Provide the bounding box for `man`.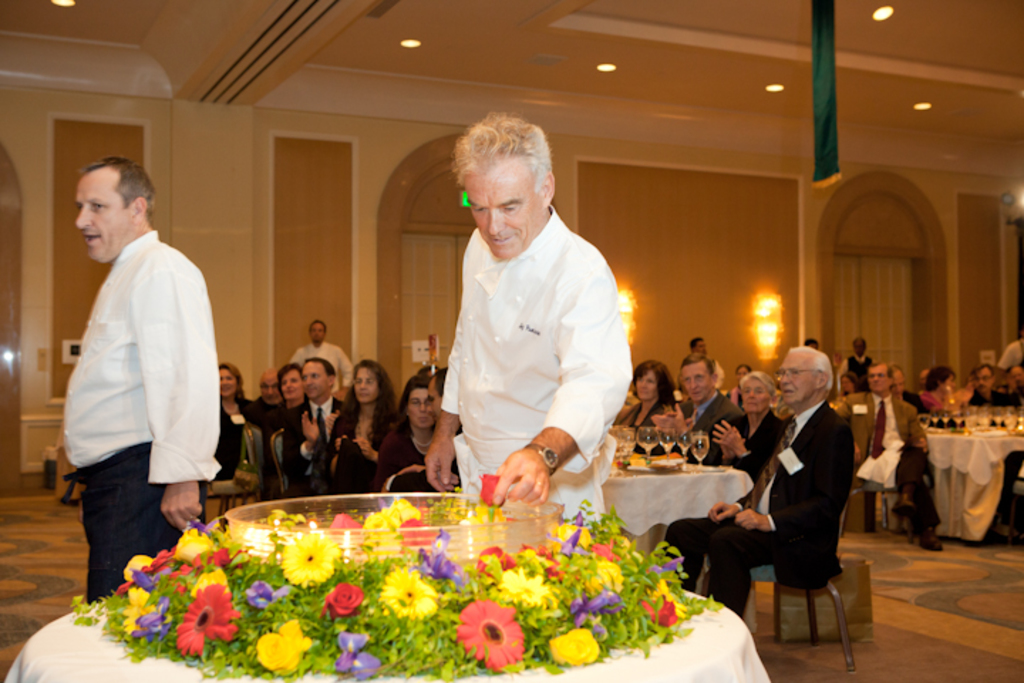
crop(663, 343, 843, 615).
